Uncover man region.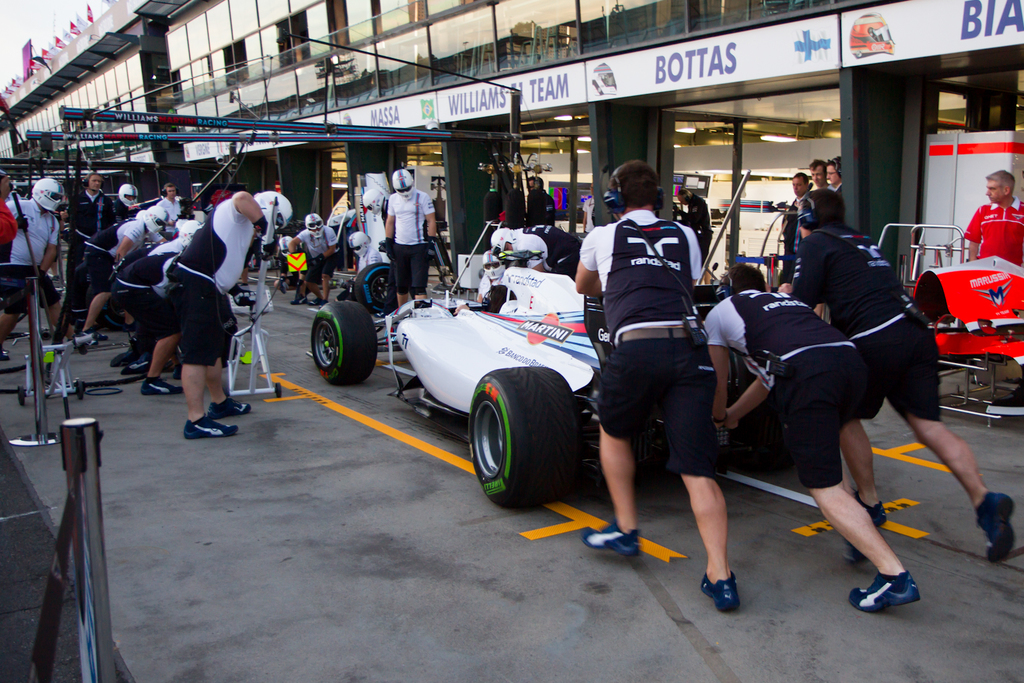
Uncovered: BBox(385, 165, 437, 310).
